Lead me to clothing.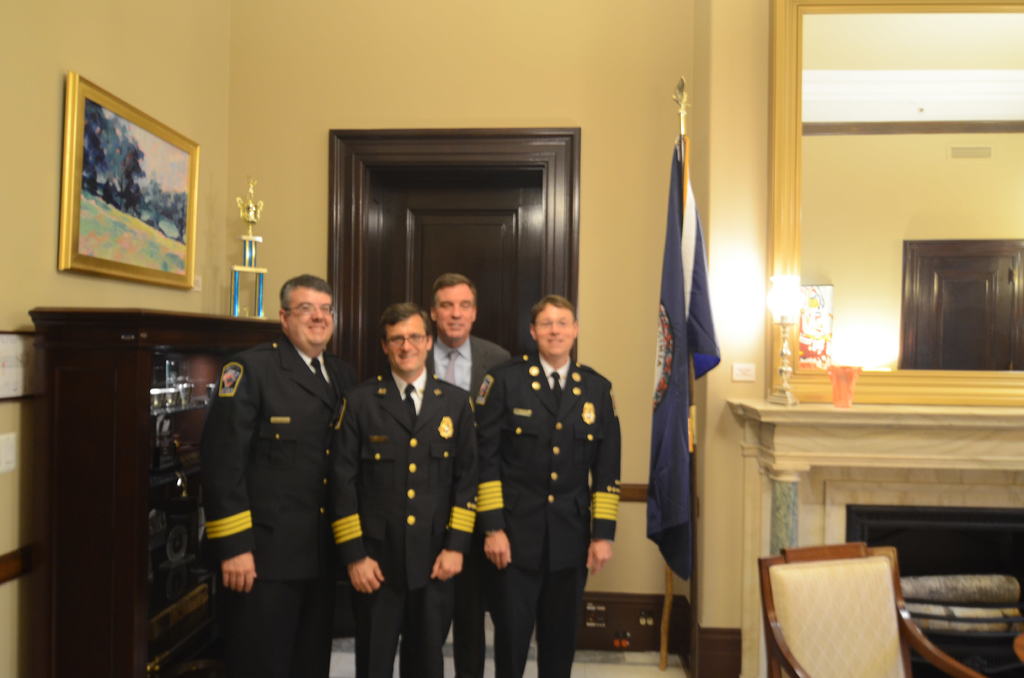
Lead to bbox=[475, 357, 619, 677].
